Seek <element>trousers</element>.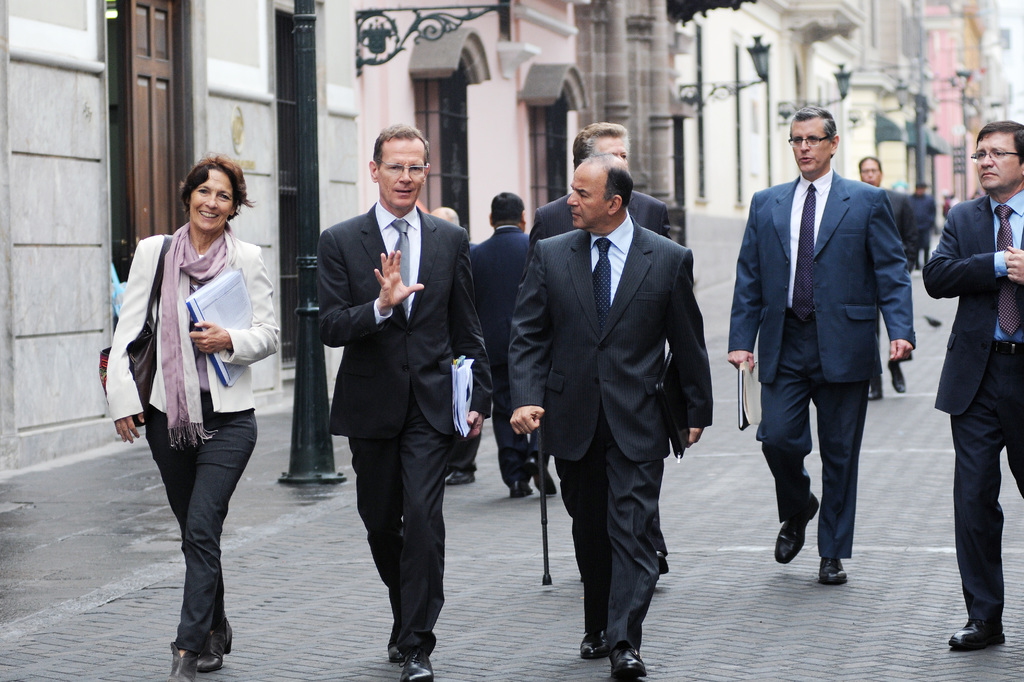
486, 400, 544, 485.
